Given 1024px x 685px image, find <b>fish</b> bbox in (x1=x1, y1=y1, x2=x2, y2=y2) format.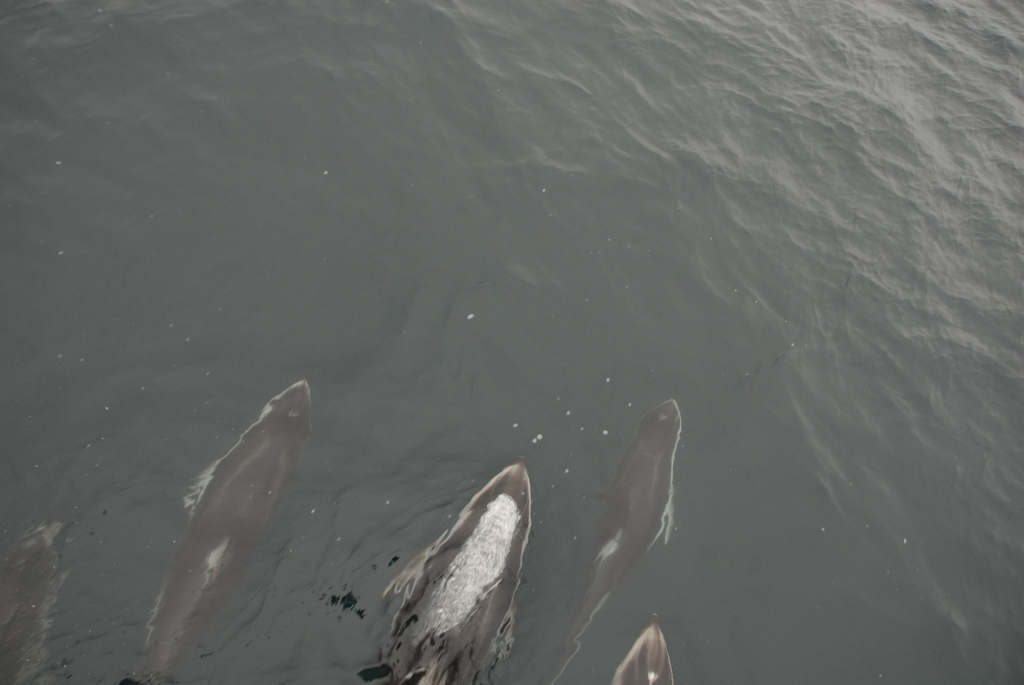
(x1=609, y1=613, x2=675, y2=684).
